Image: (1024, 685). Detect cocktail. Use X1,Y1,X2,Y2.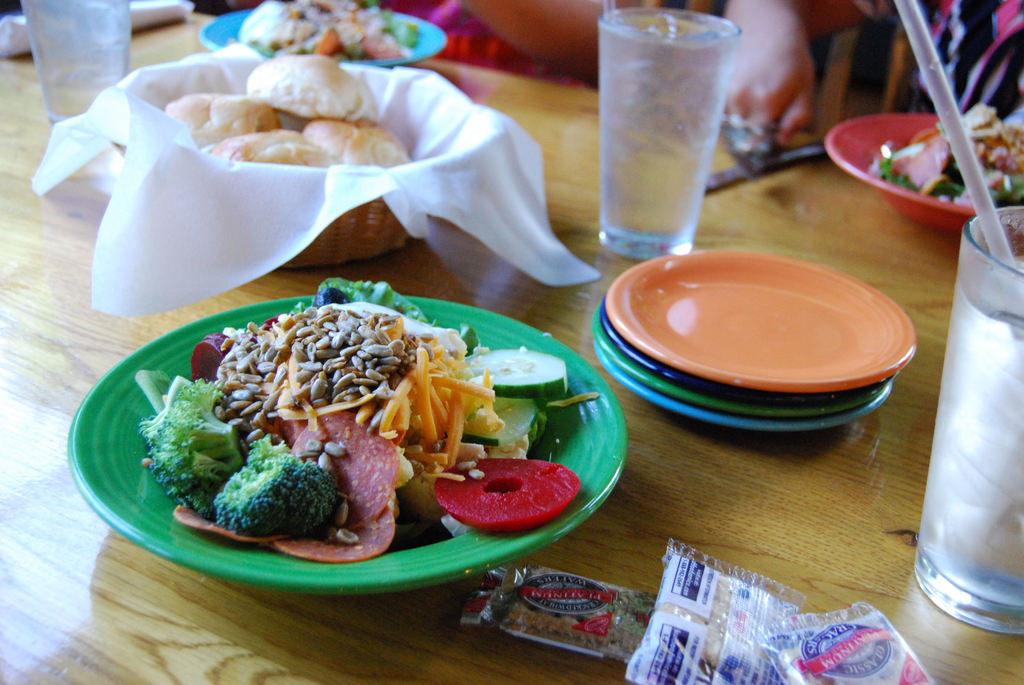
598,10,744,261.
